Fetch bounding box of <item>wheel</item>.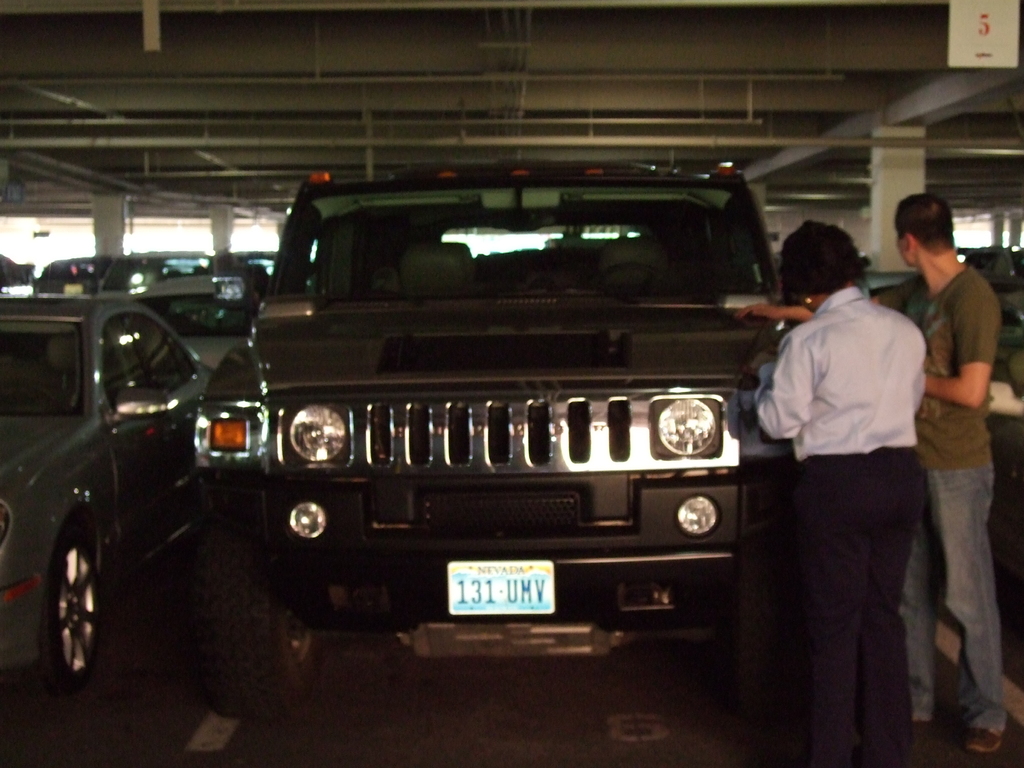
Bbox: <box>24,506,98,691</box>.
